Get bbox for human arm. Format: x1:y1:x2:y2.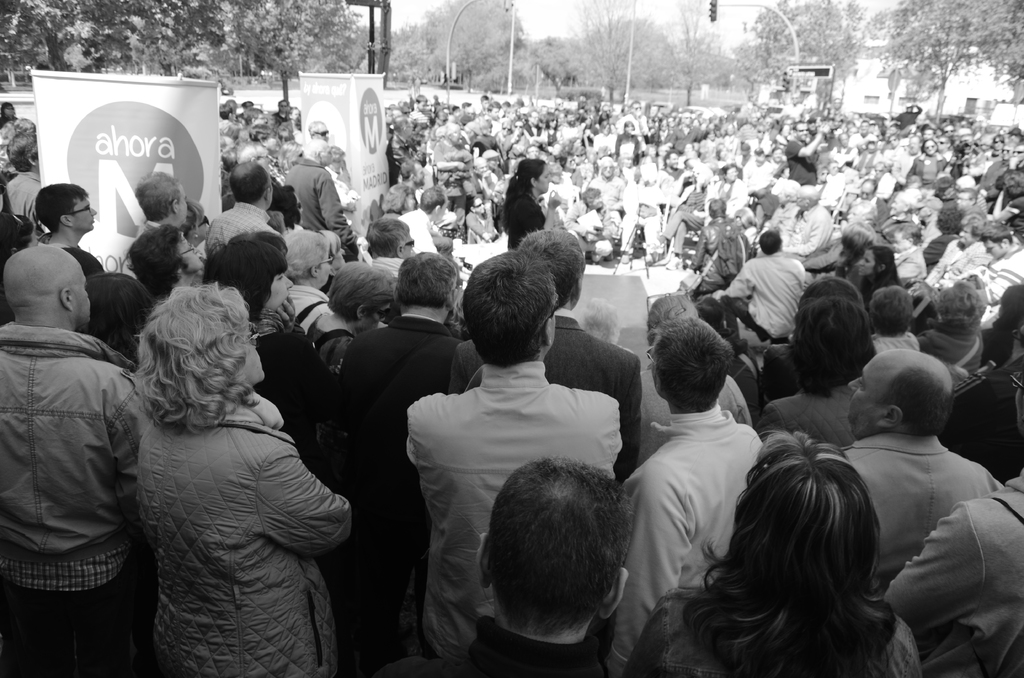
519:190:559:232.
